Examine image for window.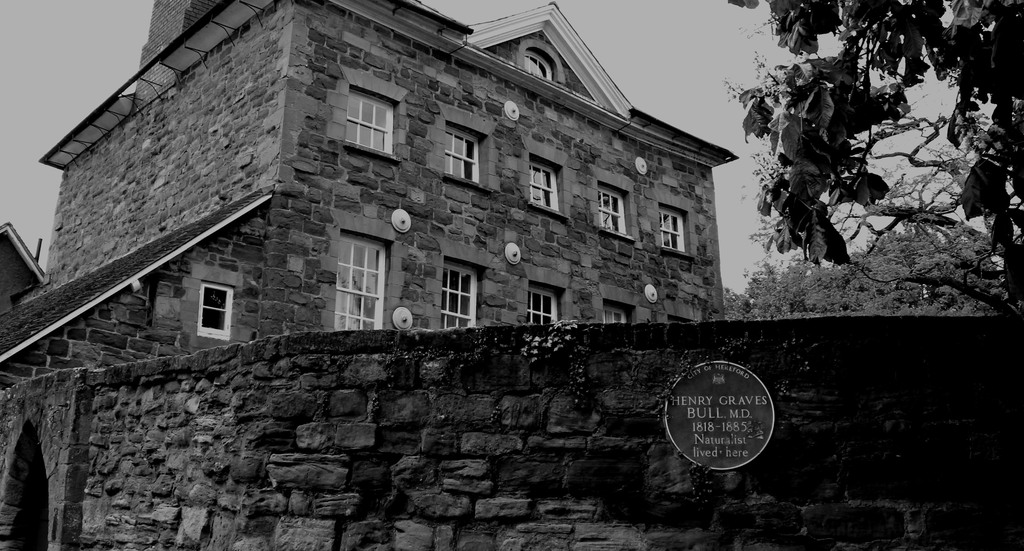
Examination result: bbox=(445, 127, 492, 190).
